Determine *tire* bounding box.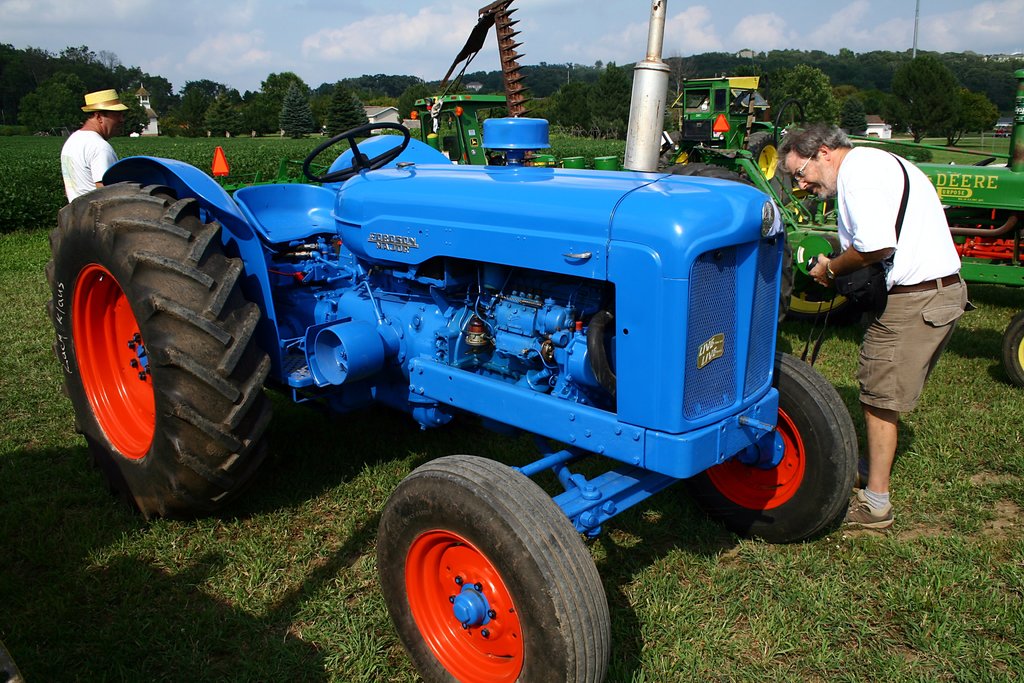
Determined: (745, 131, 778, 183).
